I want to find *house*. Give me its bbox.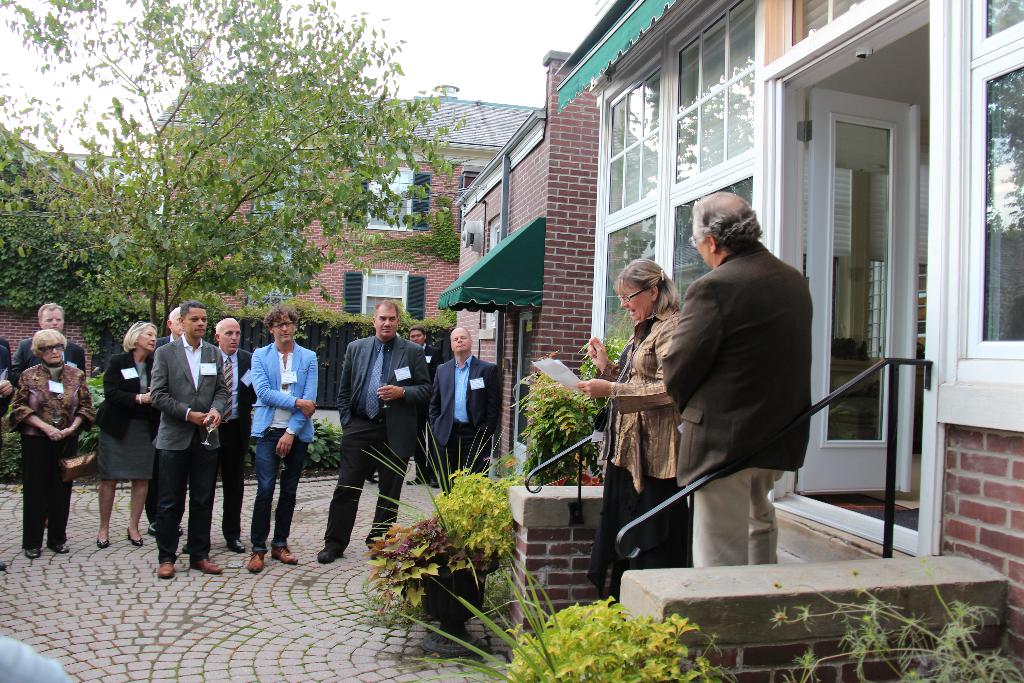
locate(516, 0, 1023, 650).
